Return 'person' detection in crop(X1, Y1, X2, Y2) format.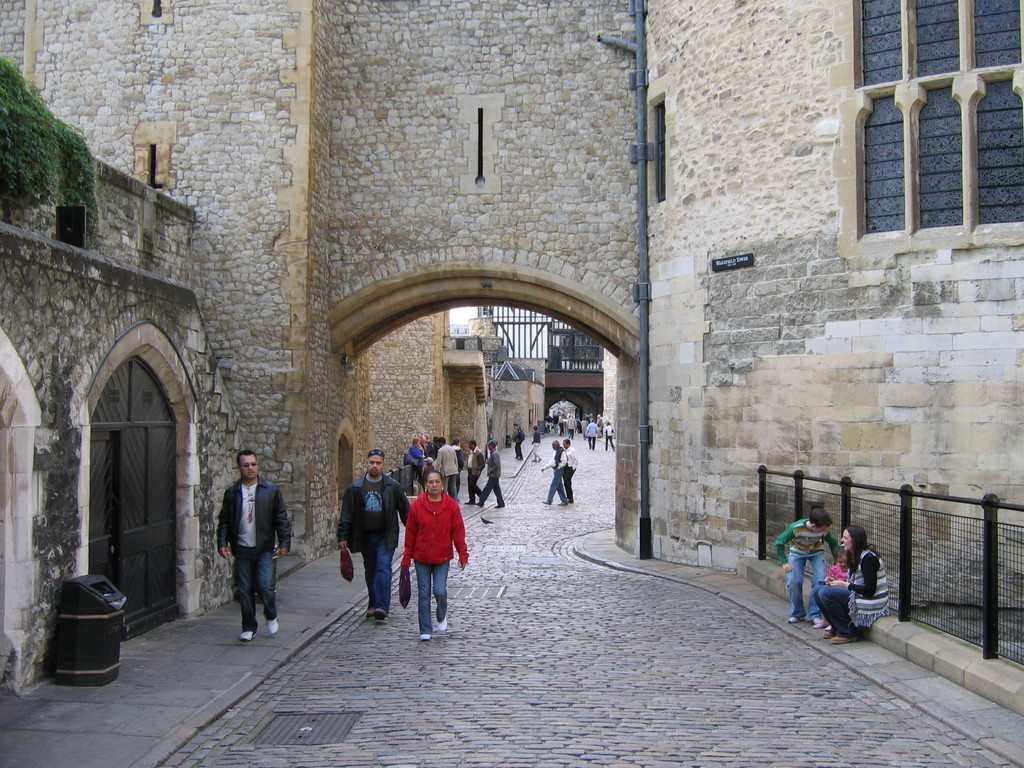
crop(514, 421, 526, 459).
